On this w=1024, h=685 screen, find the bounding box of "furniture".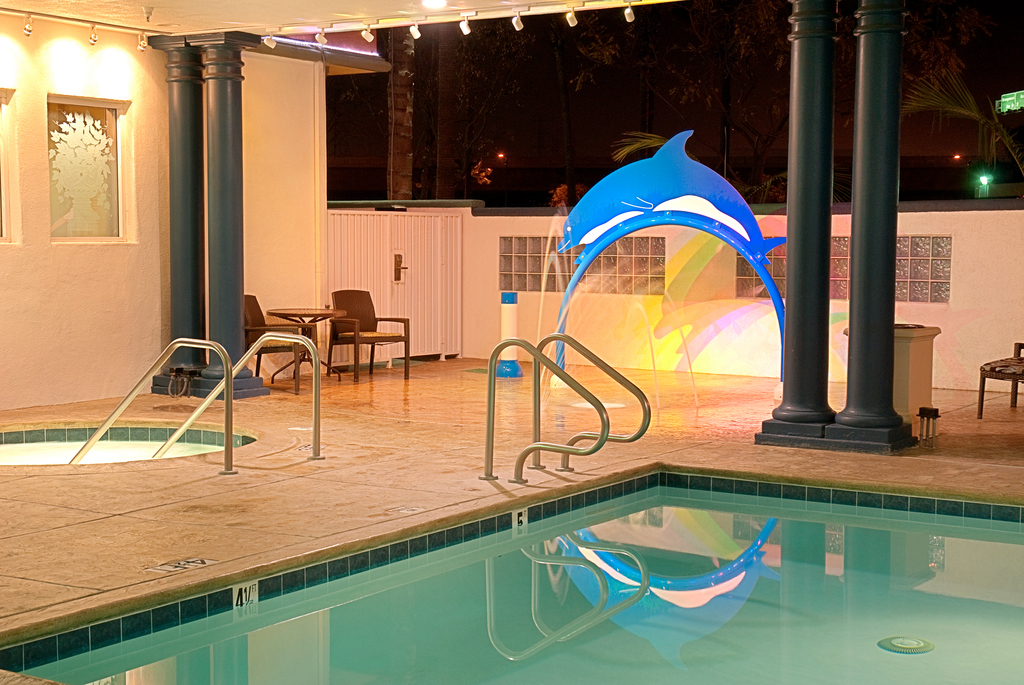
Bounding box: [x1=839, y1=320, x2=941, y2=423].
